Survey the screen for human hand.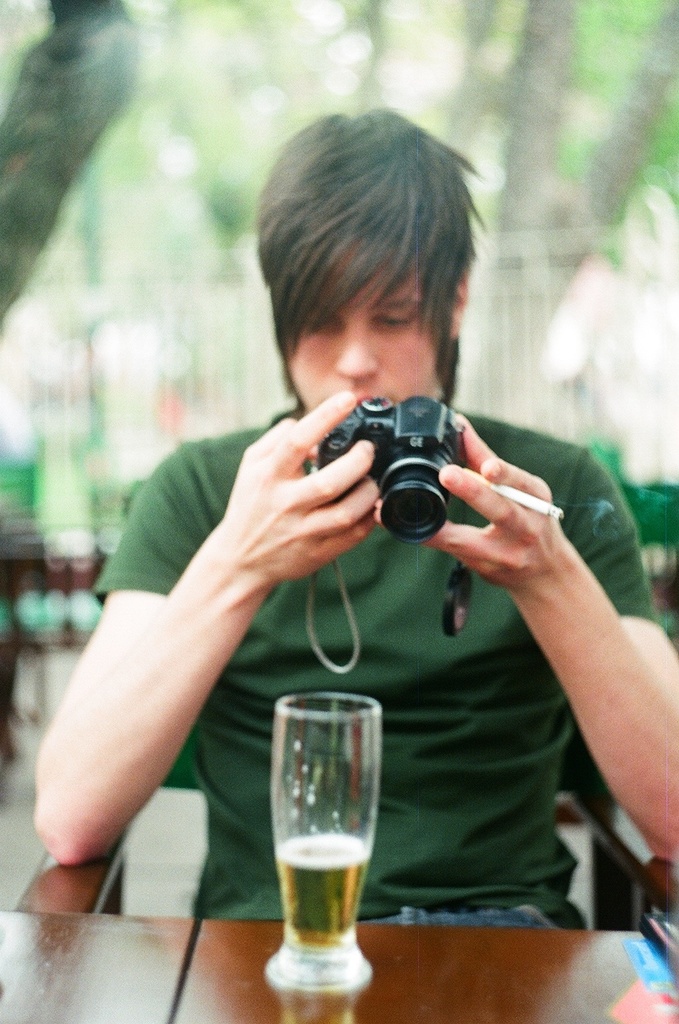
Survey found: crop(447, 441, 608, 641).
